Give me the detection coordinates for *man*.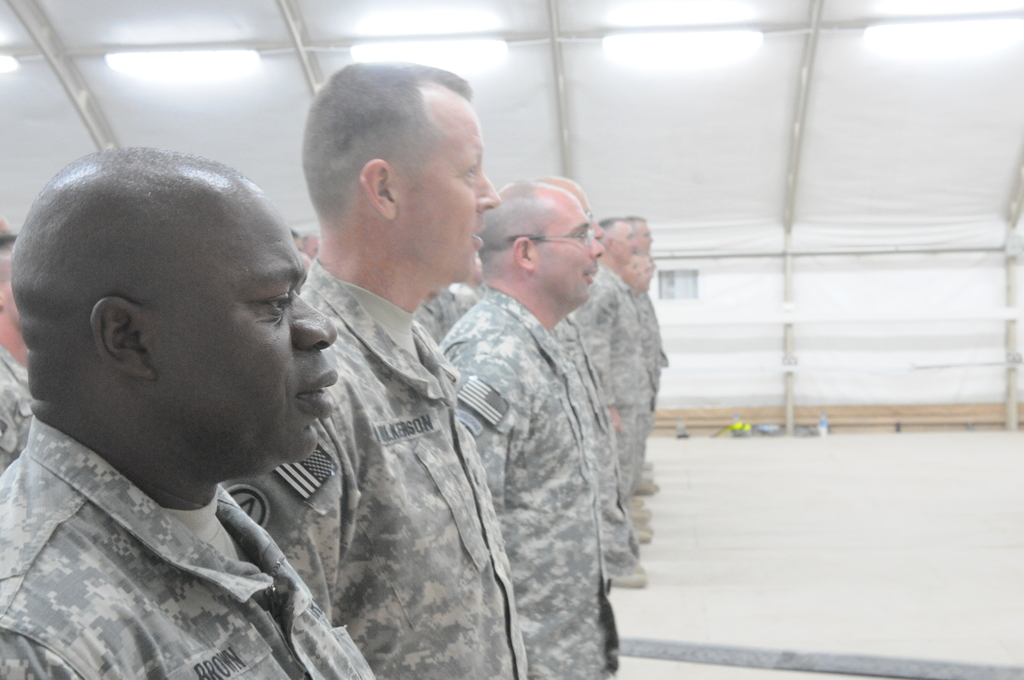
bbox(210, 65, 514, 679).
